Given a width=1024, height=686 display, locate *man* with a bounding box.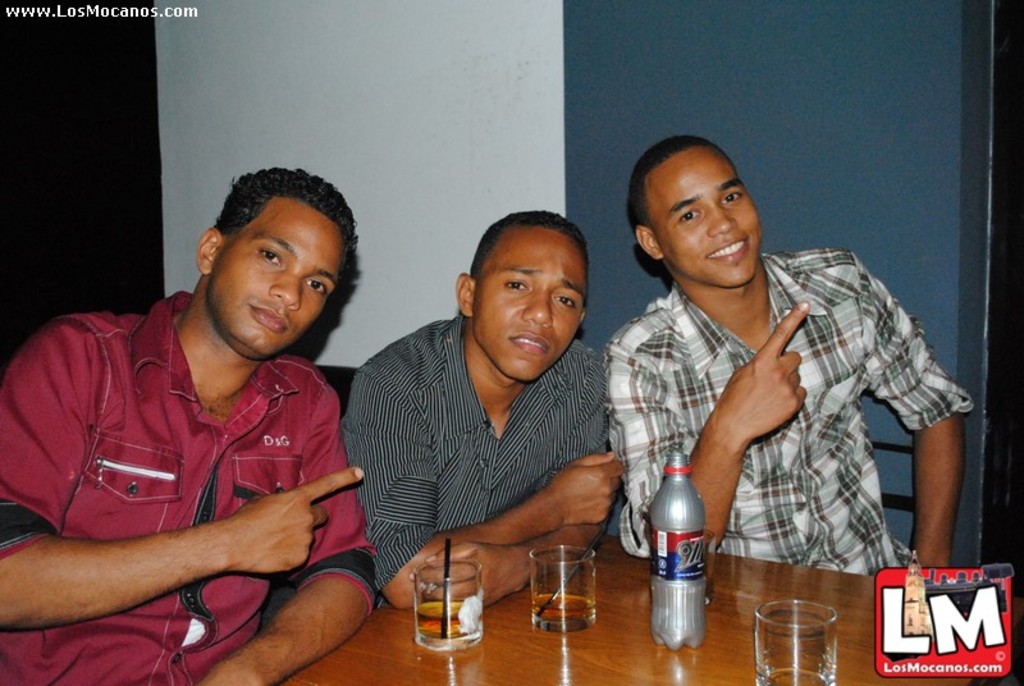
Located: l=598, t=133, r=974, b=573.
